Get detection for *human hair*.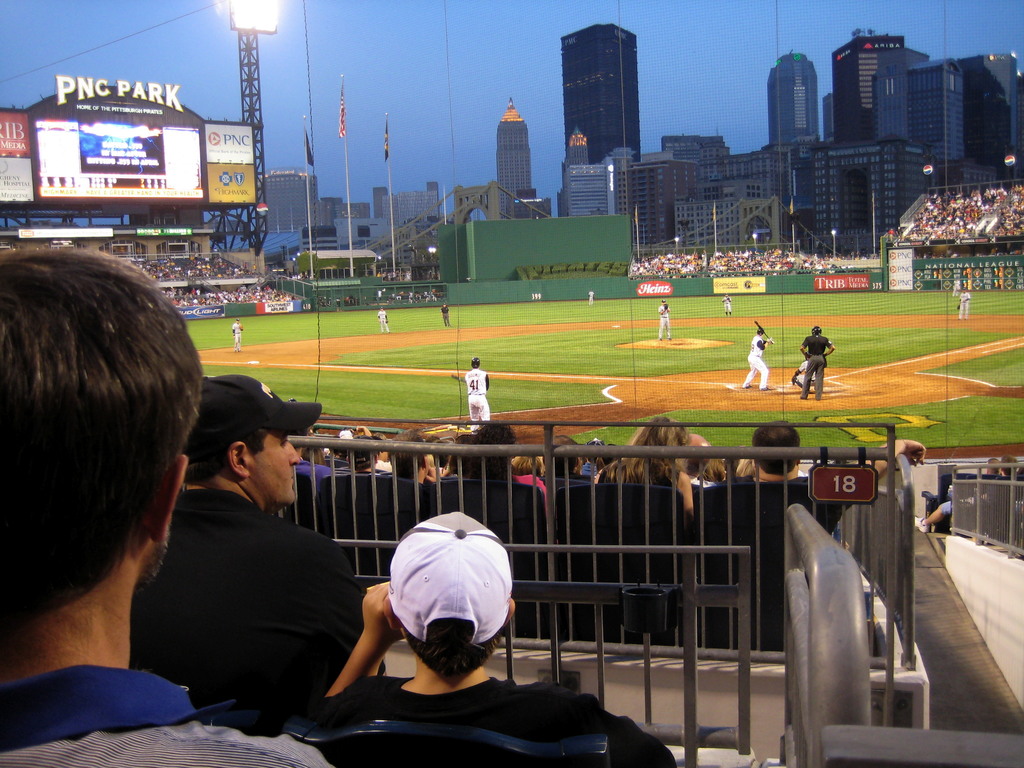
Detection: <bbox>179, 429, 265, 488</bbox>.
